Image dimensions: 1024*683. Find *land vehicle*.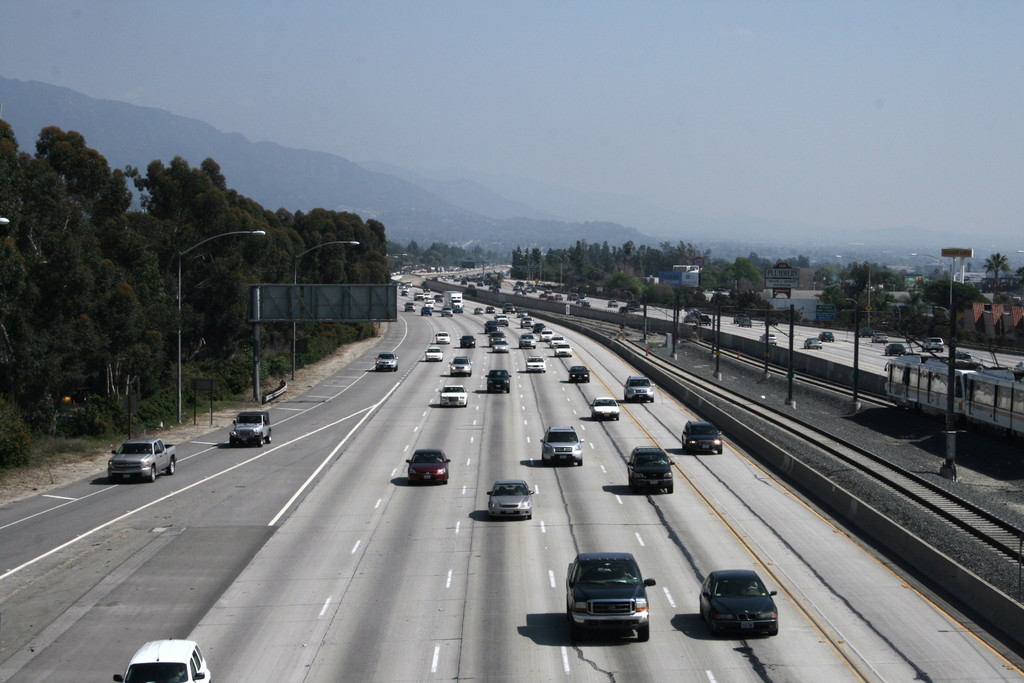
[left=700, top=566, right=778, bottom=636].
